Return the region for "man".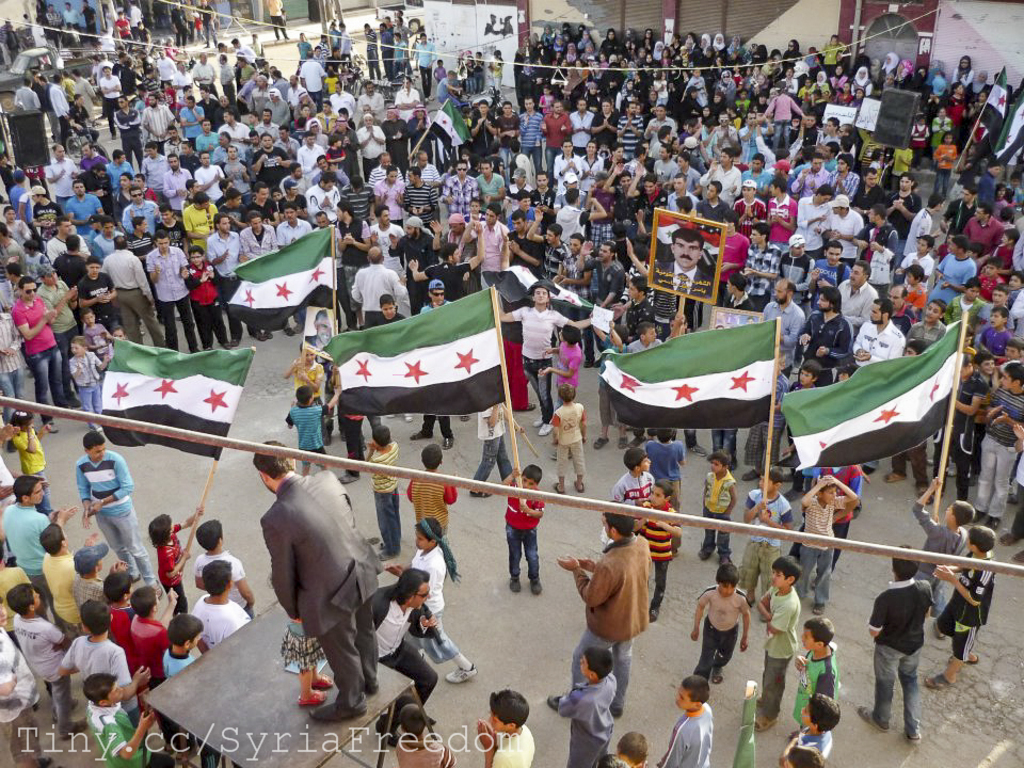
{"x1": 31, "y1": 16, "x2": 48, "y2": 48}.
